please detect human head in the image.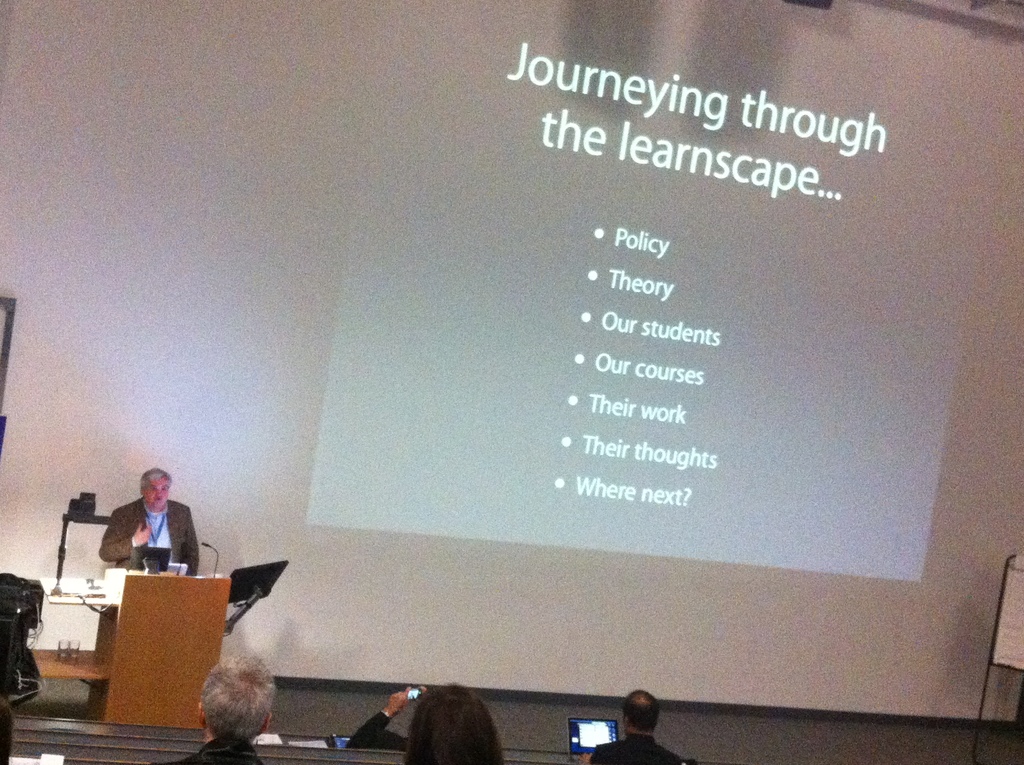
x1=183, y1=655, x2=274, y2=734.
